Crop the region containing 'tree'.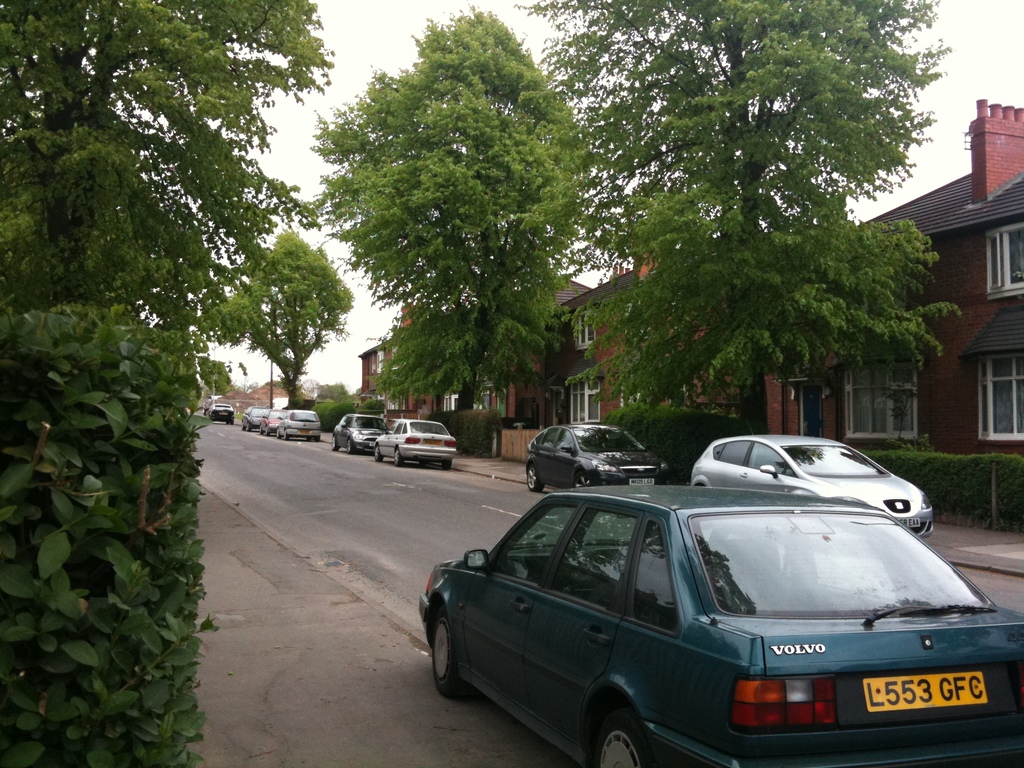
Crop region: select_region(316, 20, 614, 445).
